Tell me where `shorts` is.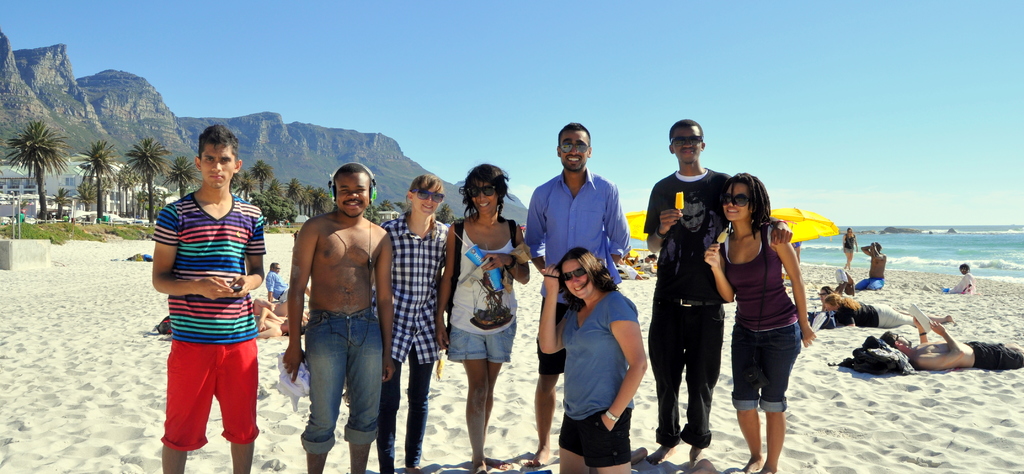
`shorts` is at box(560, 407, 635, 470).
